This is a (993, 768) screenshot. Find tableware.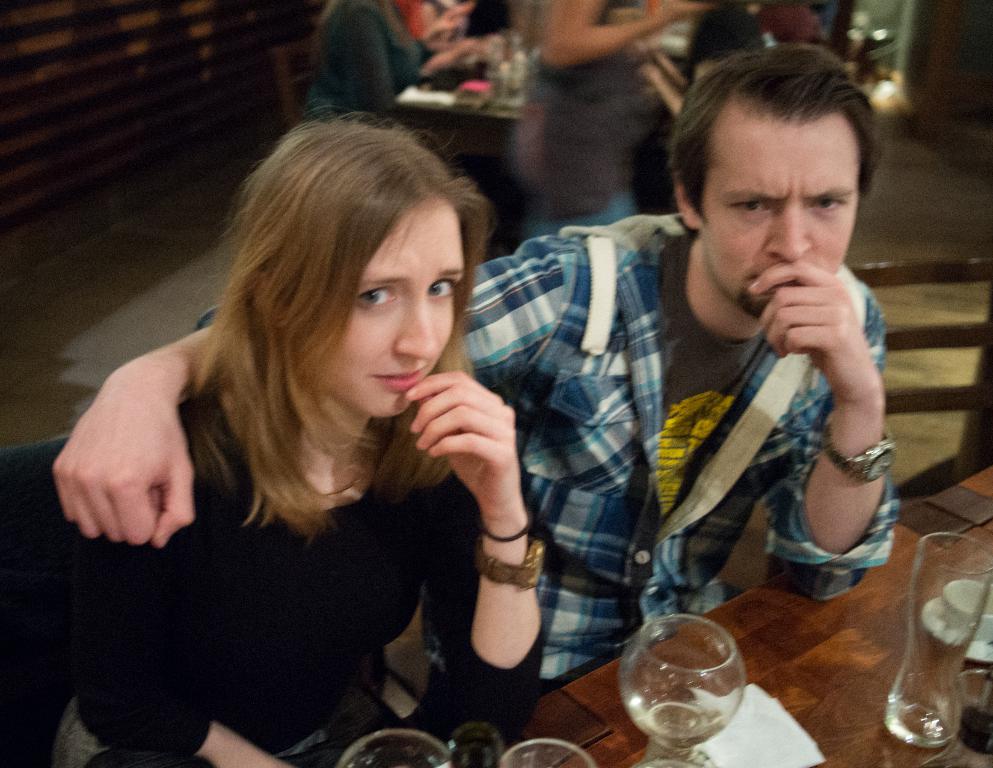
Bounding box: Rect(920, 581, 992, 664).
